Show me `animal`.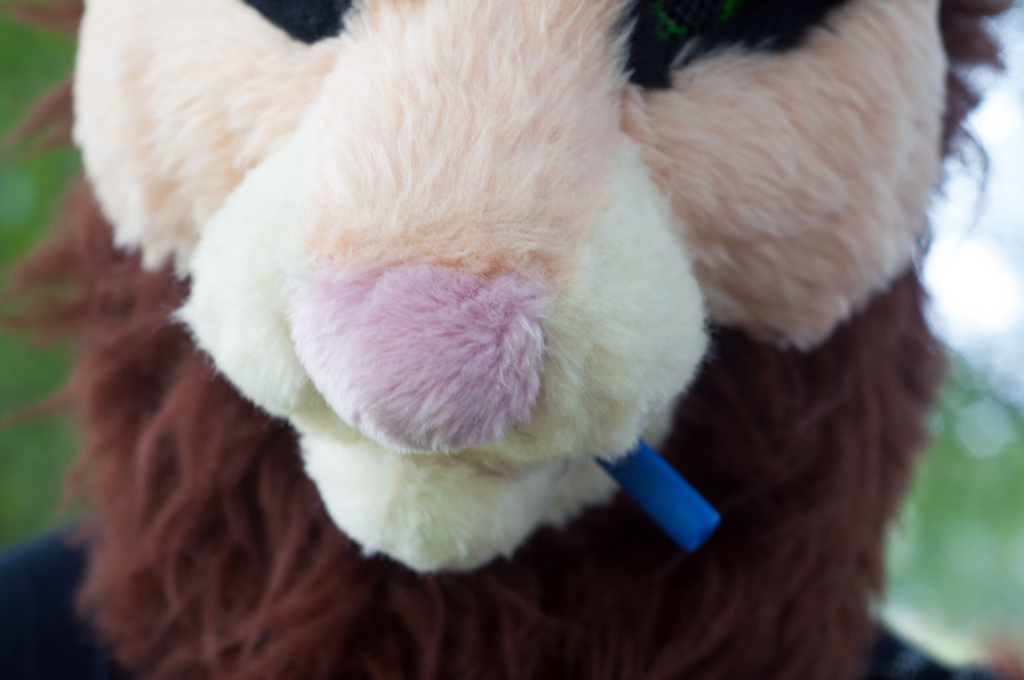
`animal` is here: {"x1": 0, "y1": 0, "x2": 1020, "y2": 679}.
